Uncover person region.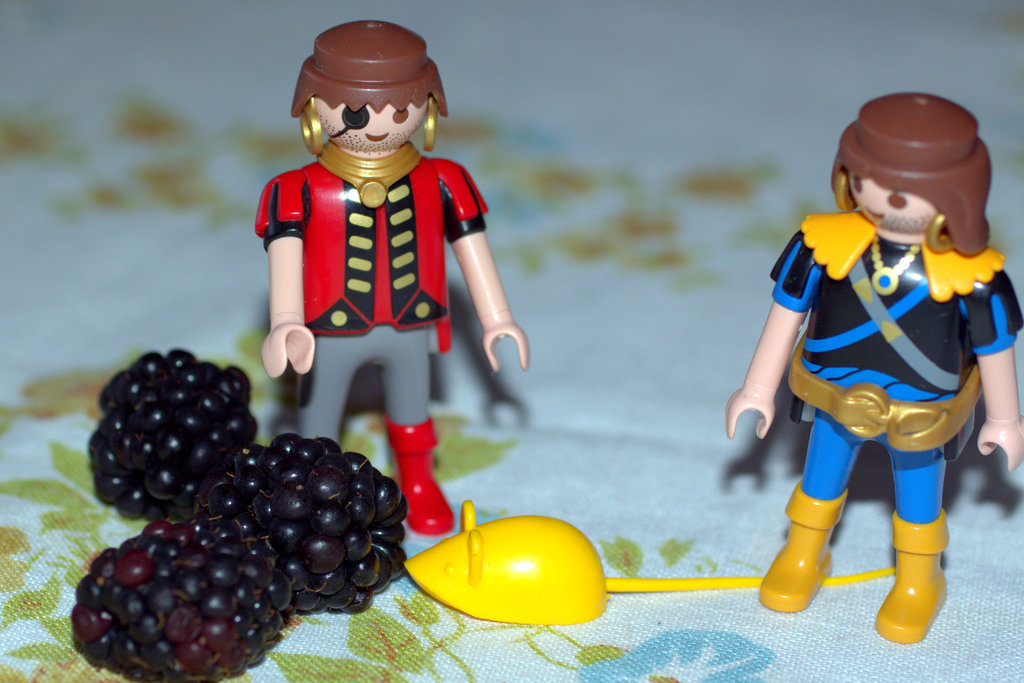
Uncovered: box=[719, 95, 1023, 641].
